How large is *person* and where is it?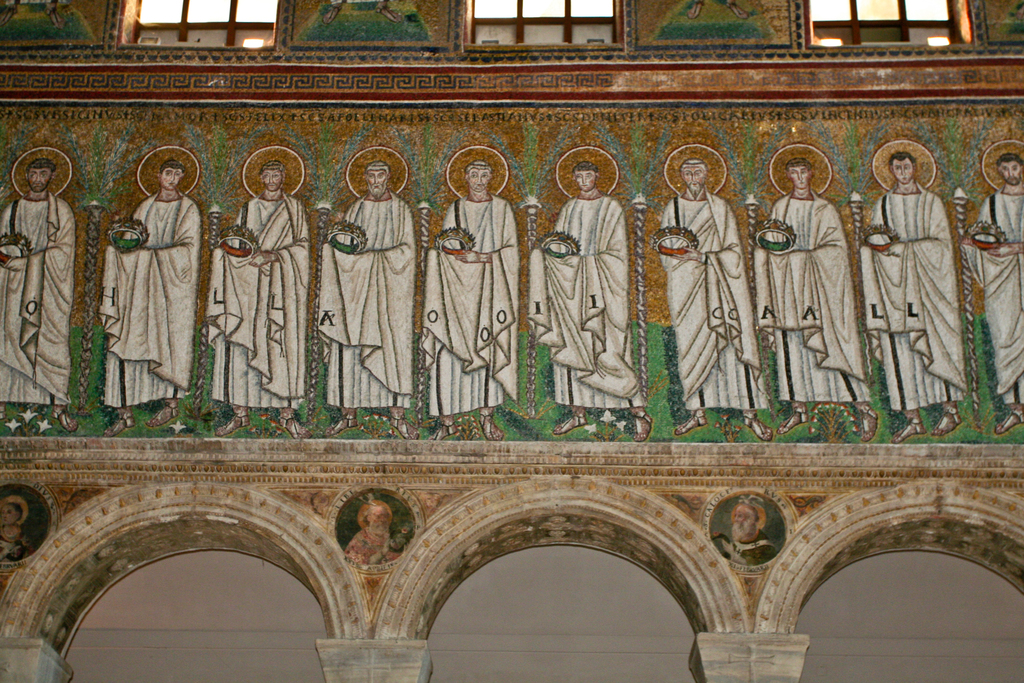
Bounding box: <bbox>964, 159, 1023, 431</bbox>.
